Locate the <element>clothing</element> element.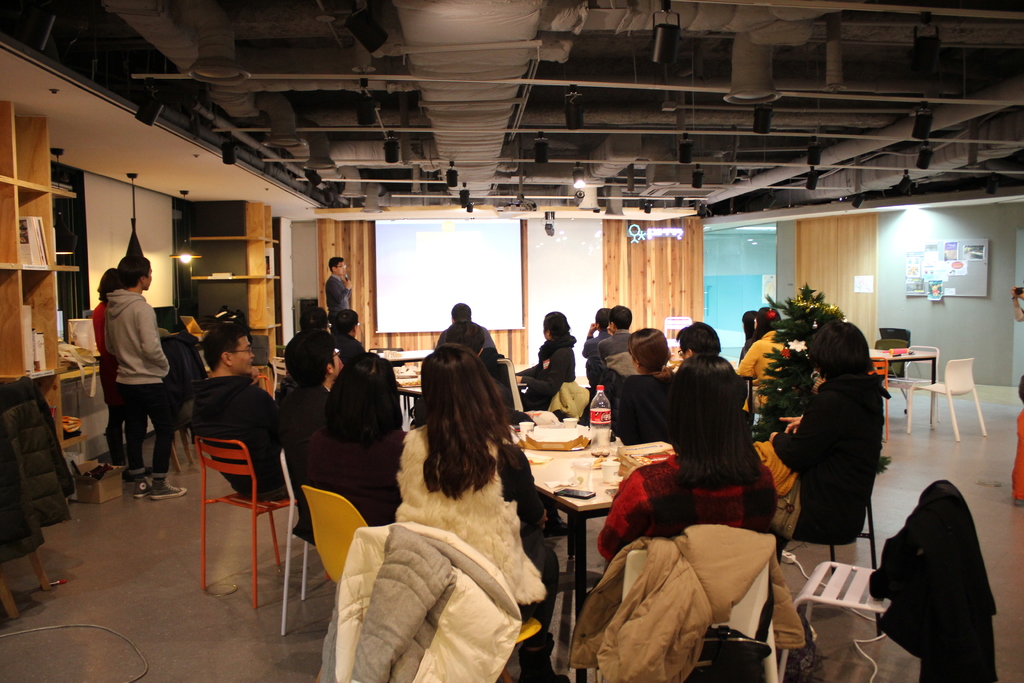
Element bbox: <region>279, 379, 324, 513</region>.
